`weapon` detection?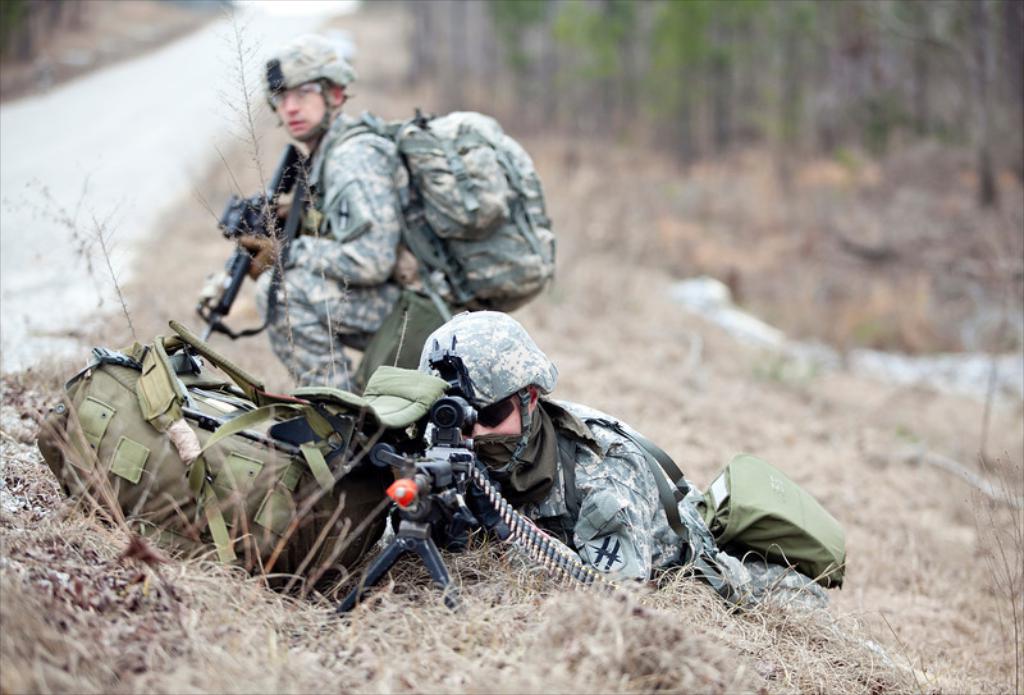
(192, 138, 312, 343)
